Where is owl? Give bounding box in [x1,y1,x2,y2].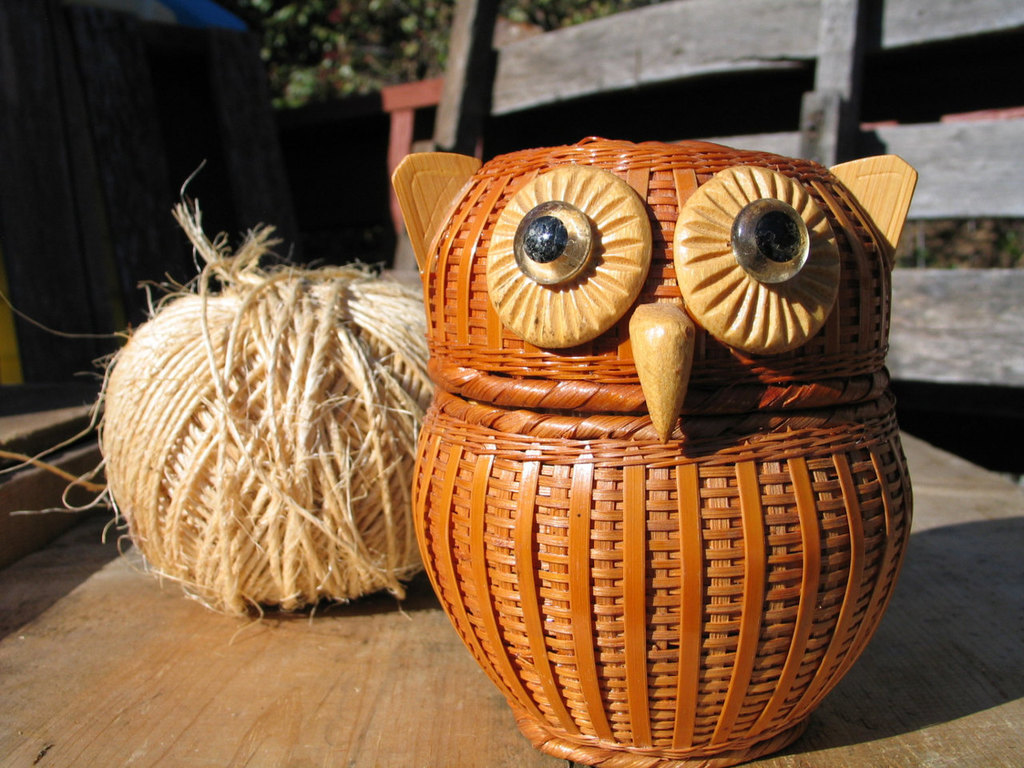
[386,136,922,767].
